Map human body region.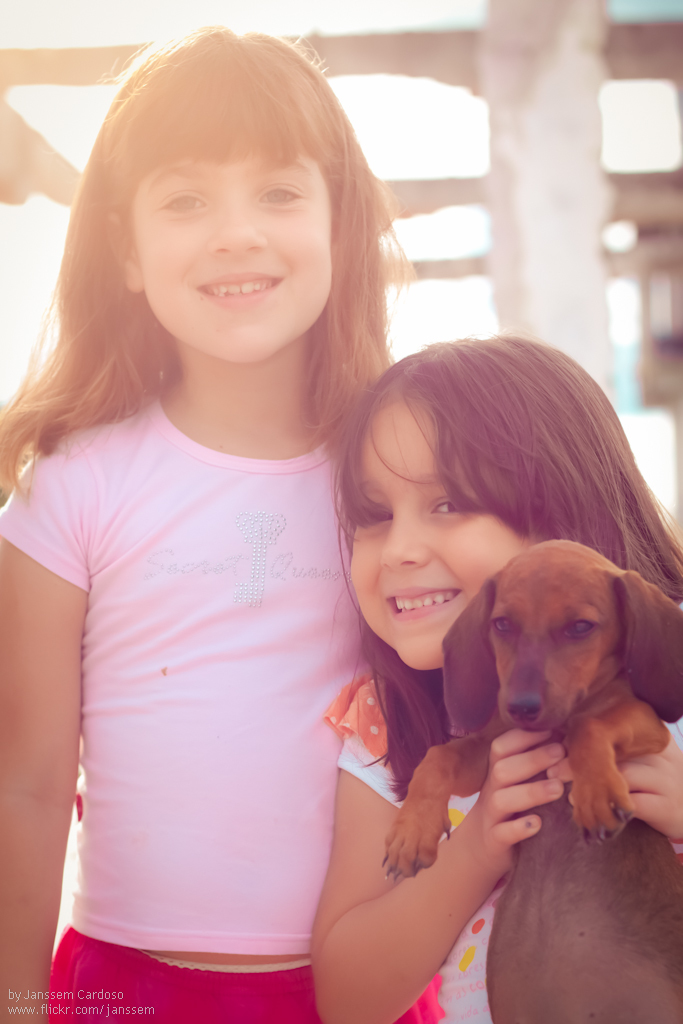
Mapped to detection(290, 656, 682, 1023).
